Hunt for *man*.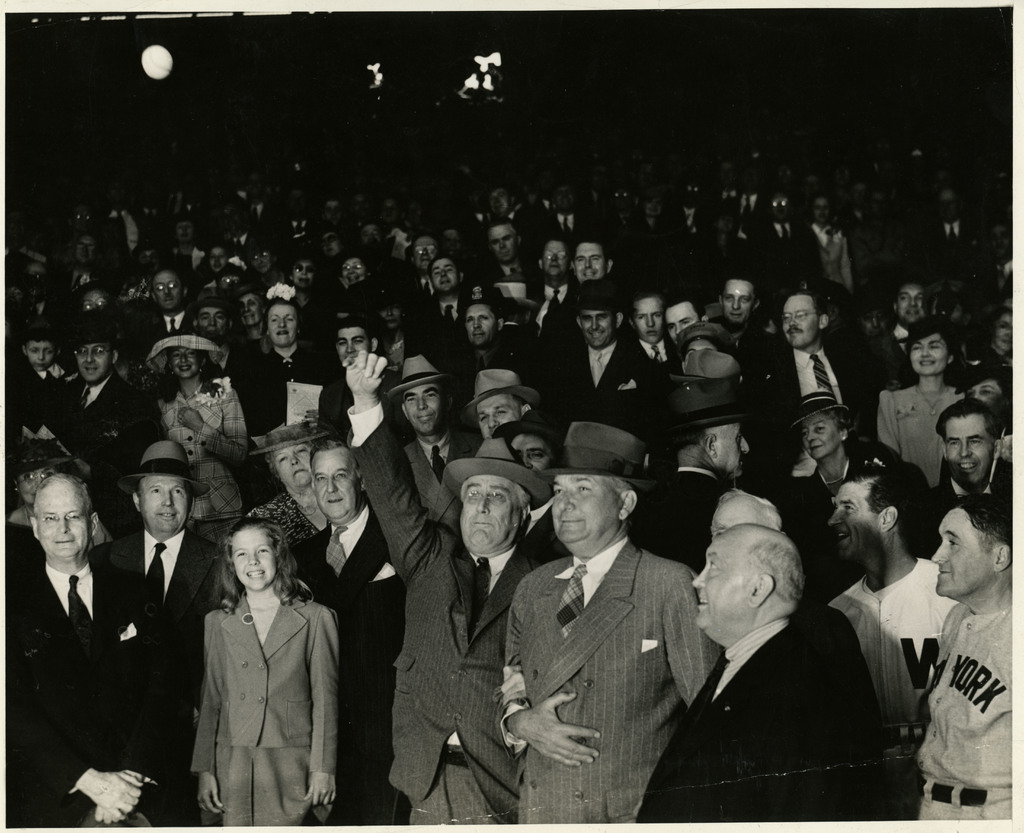
Hunted down at pyautogui.locateOnScreen(646, 168, 717, 241).
